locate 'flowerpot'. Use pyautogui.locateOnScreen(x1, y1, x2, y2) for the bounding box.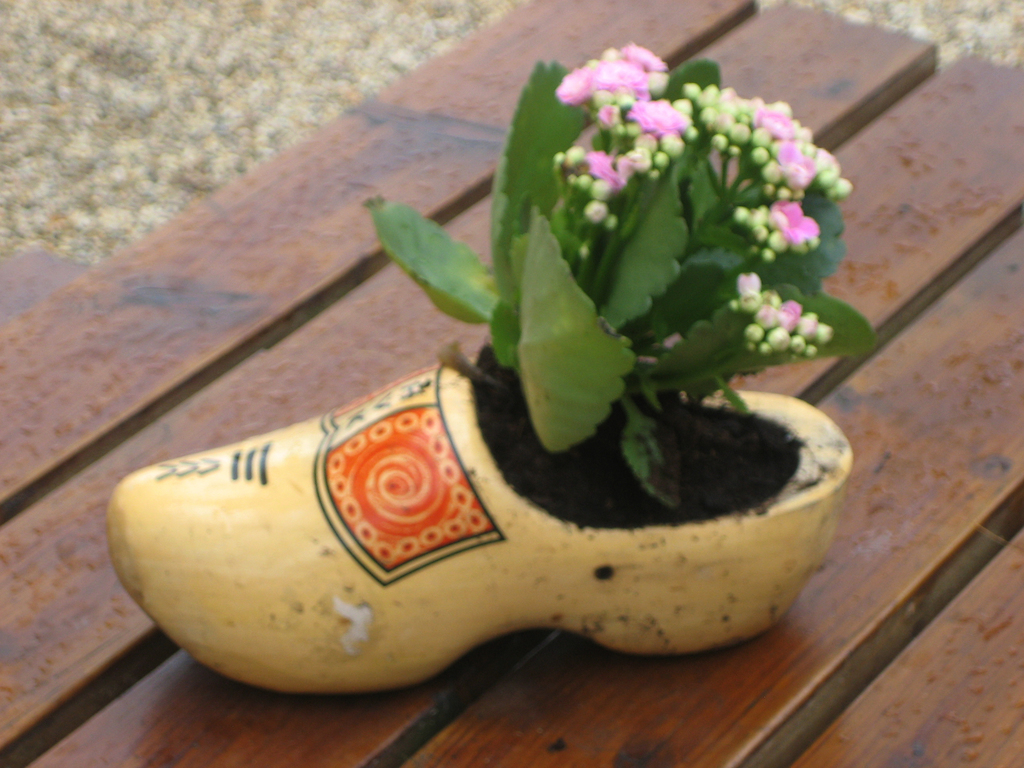
pyautogui.locateOnScreen(168, 99, 873, 682).
